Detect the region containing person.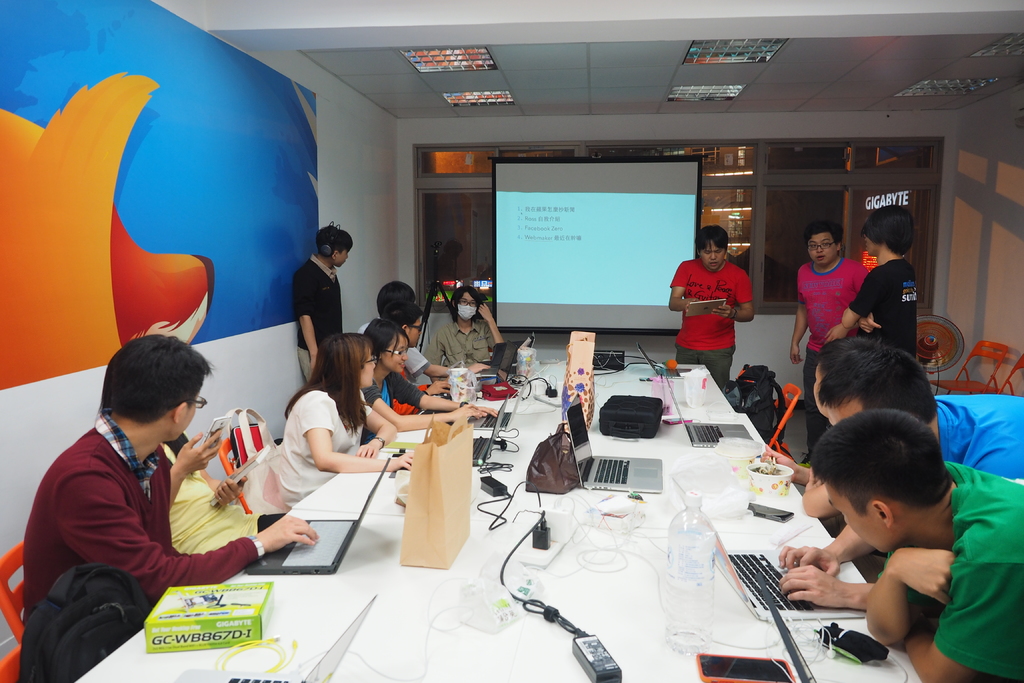
<box>425,288,504,372</box>.
